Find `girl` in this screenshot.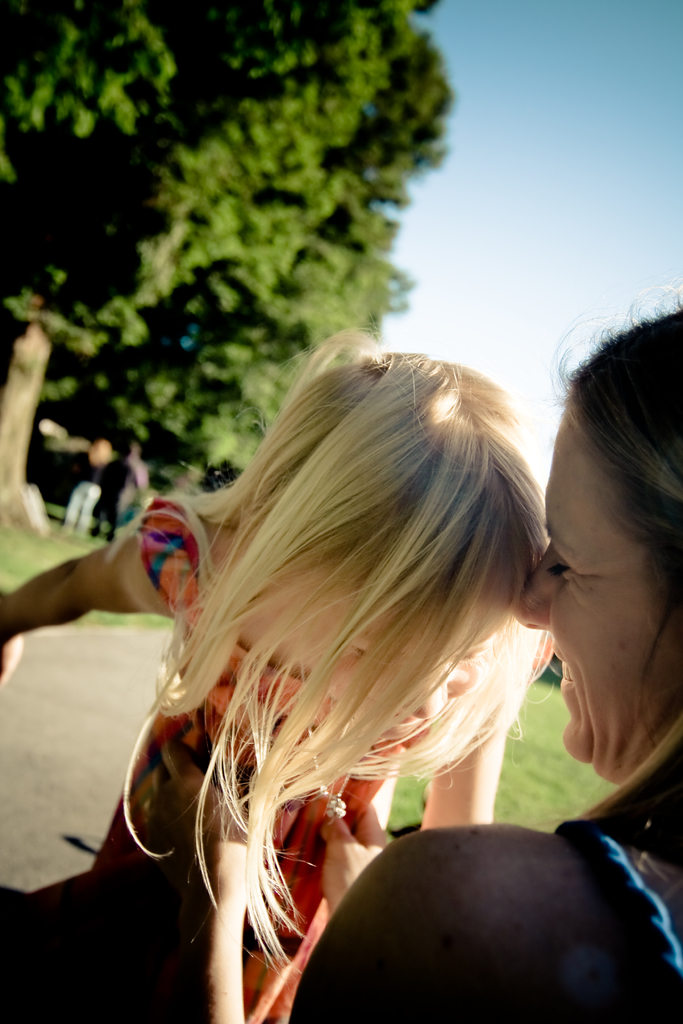
The bounding box for `girl` is {"x1": 0, "y1": 331, "x2": 555, "y2": 1023}.
